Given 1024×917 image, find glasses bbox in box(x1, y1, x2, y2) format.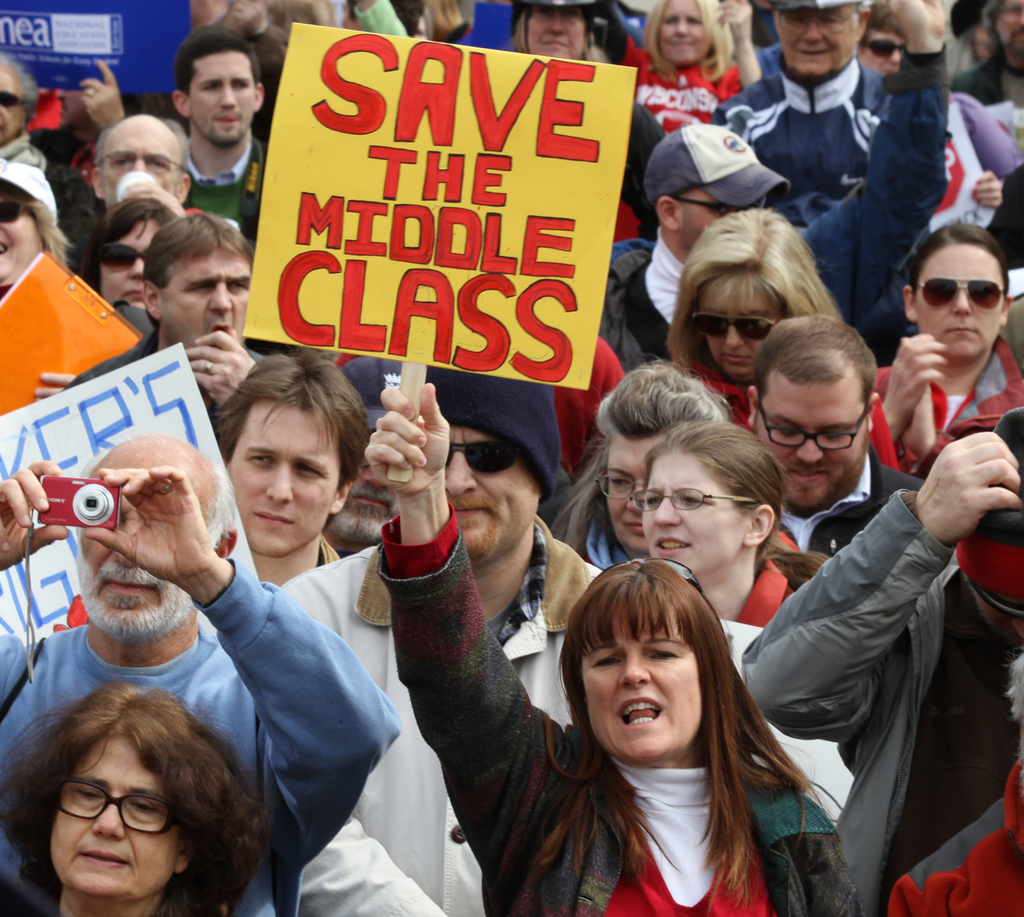
box(442, 433, 525, 478).
